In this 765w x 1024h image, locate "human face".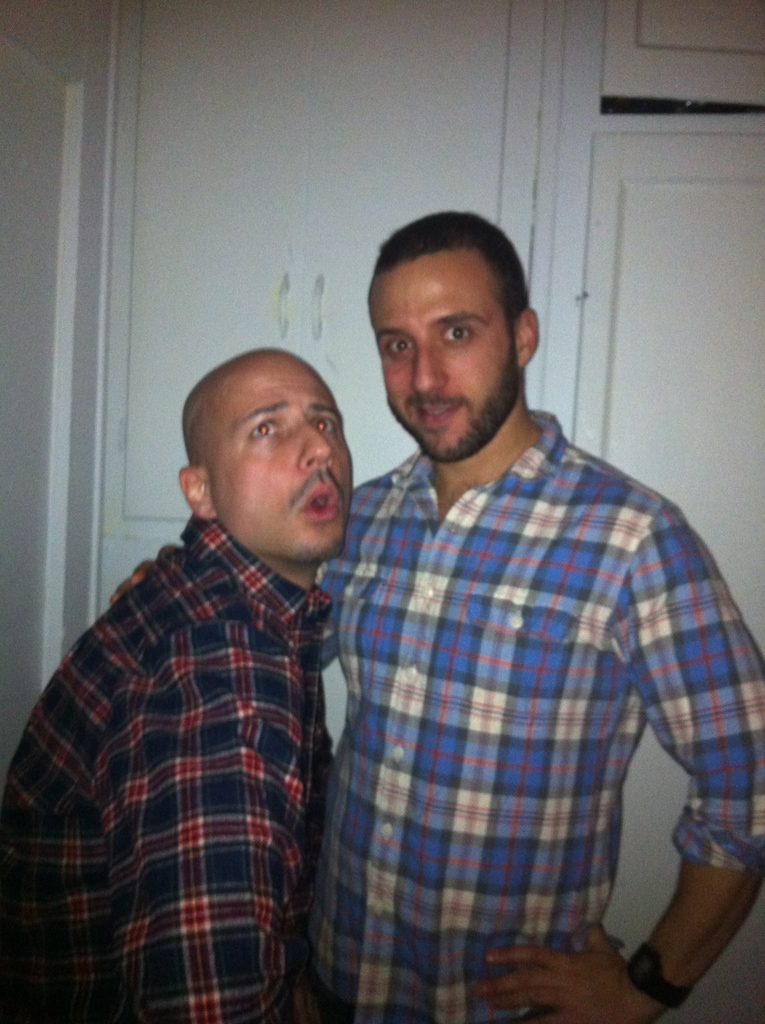
Bounding box: <box>217,356,355,561</box>.
